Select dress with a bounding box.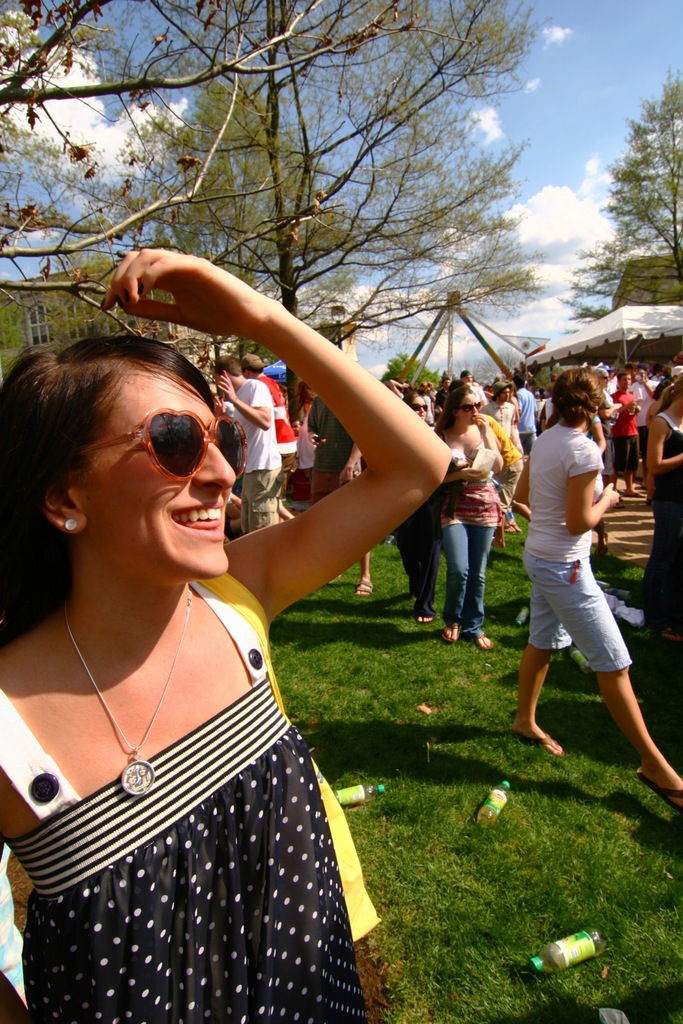
l=639, t=410, r=682, b=632.
